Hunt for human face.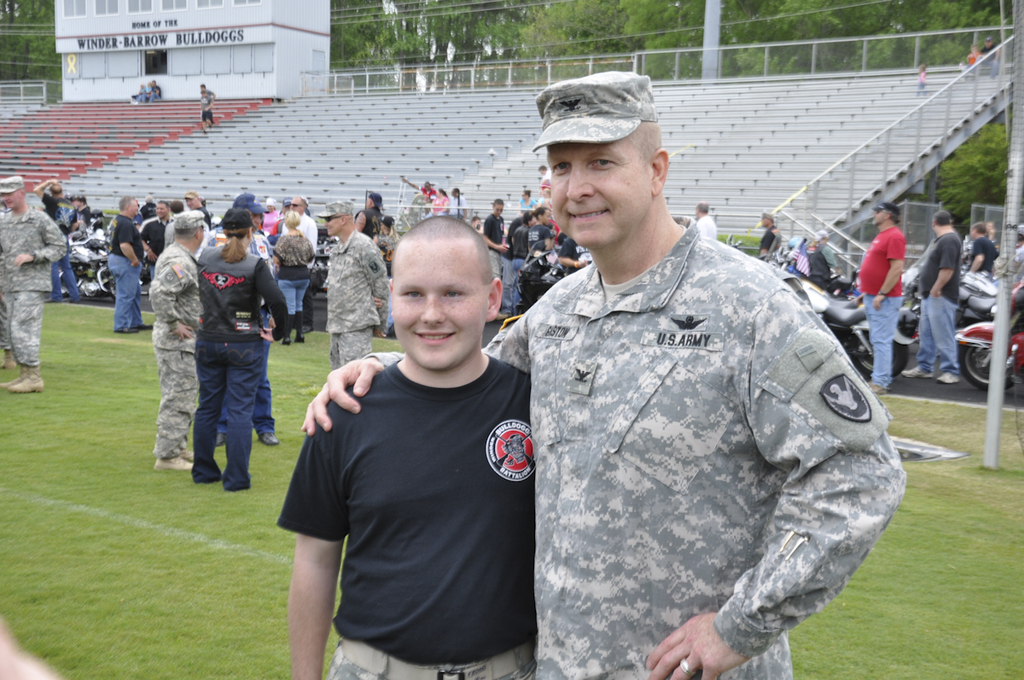
Hunted down at [left=388, top=239, right=489, bottom=371].
